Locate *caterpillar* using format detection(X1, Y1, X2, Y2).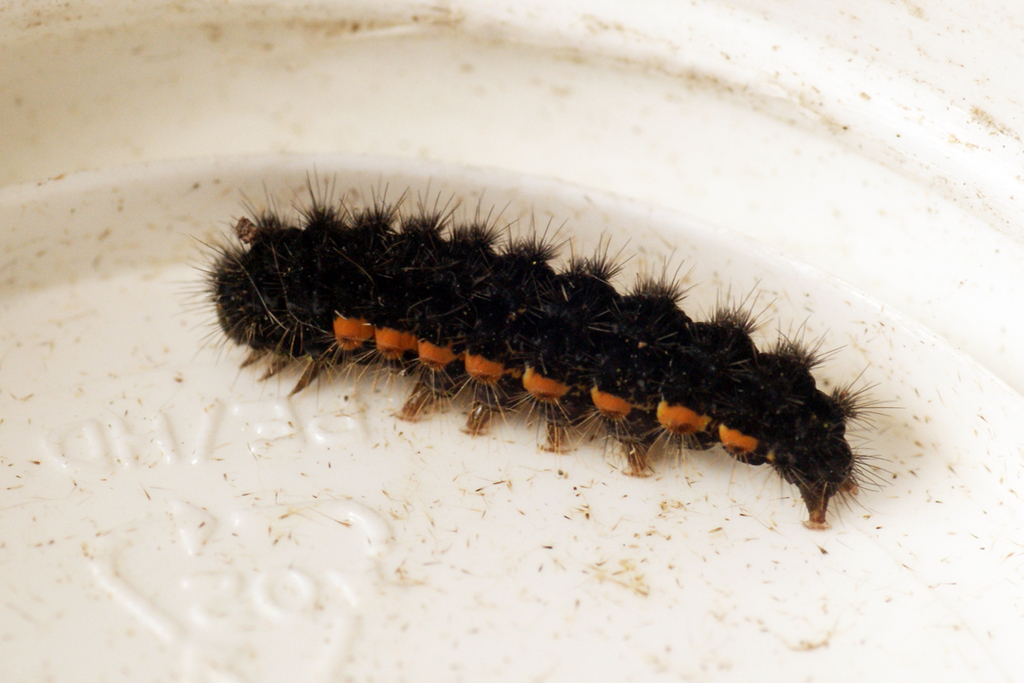
detection(193, 155, 881, 540).
